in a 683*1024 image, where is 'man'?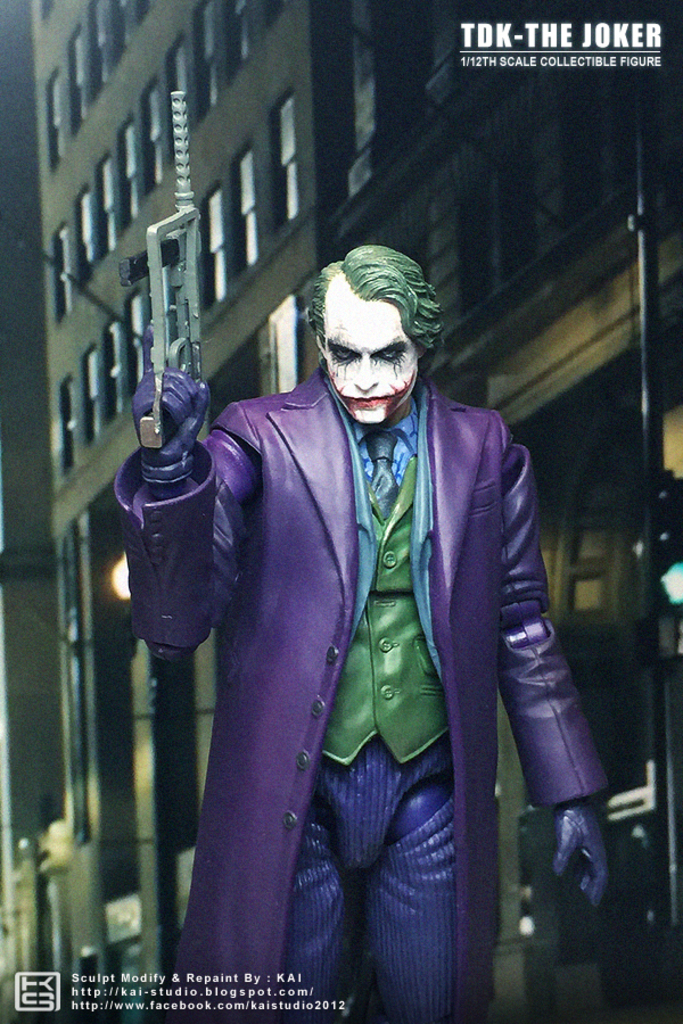
locate(108, 243, 617, 1023).
